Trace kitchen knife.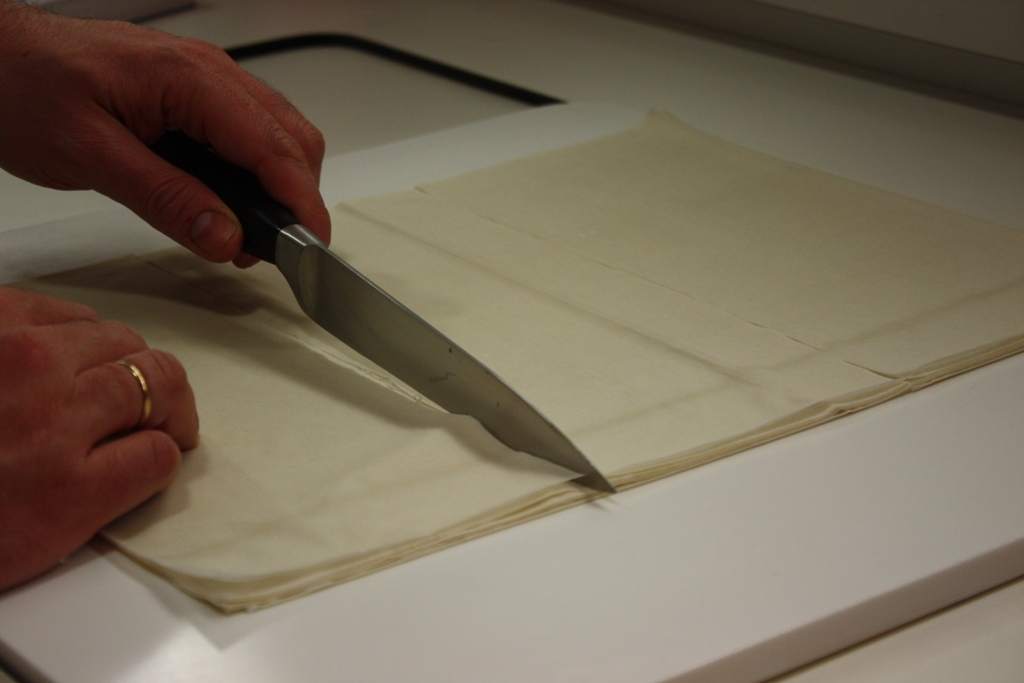
Traced to [157, 147, 612, 496].
